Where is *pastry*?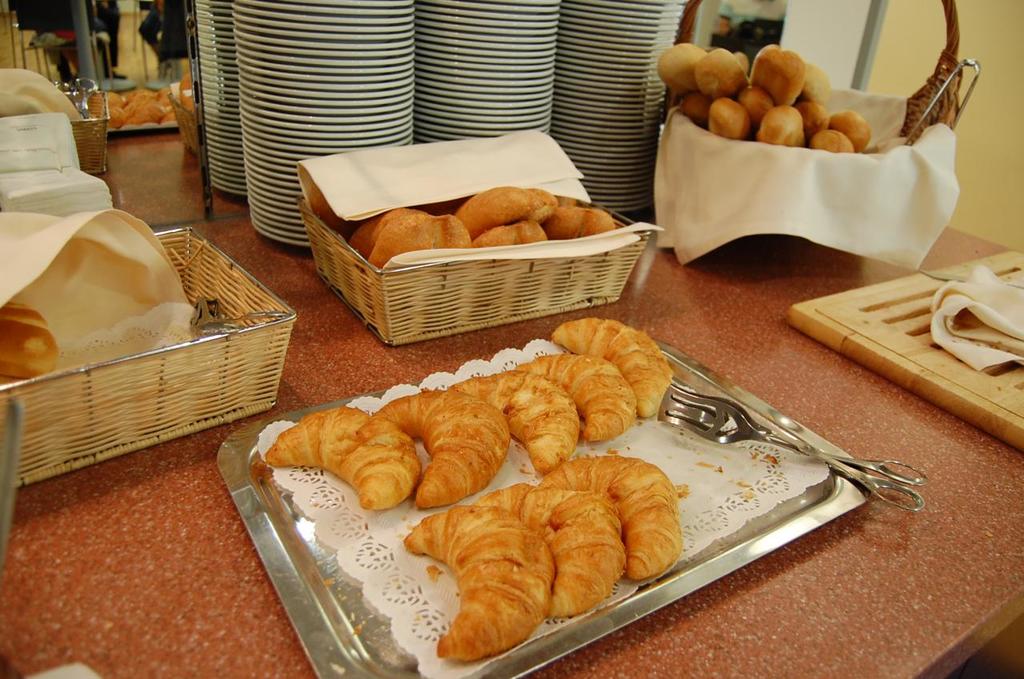
detection(407, 505, 553, 669).
